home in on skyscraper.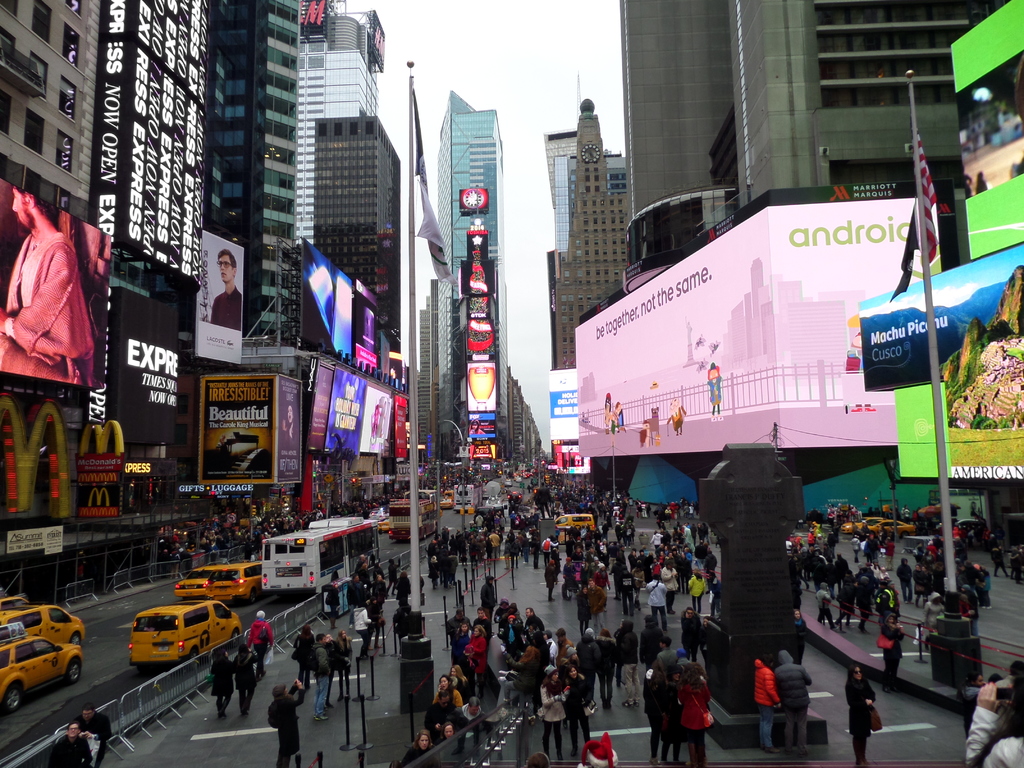
Homed in at [431,88,516,474].
